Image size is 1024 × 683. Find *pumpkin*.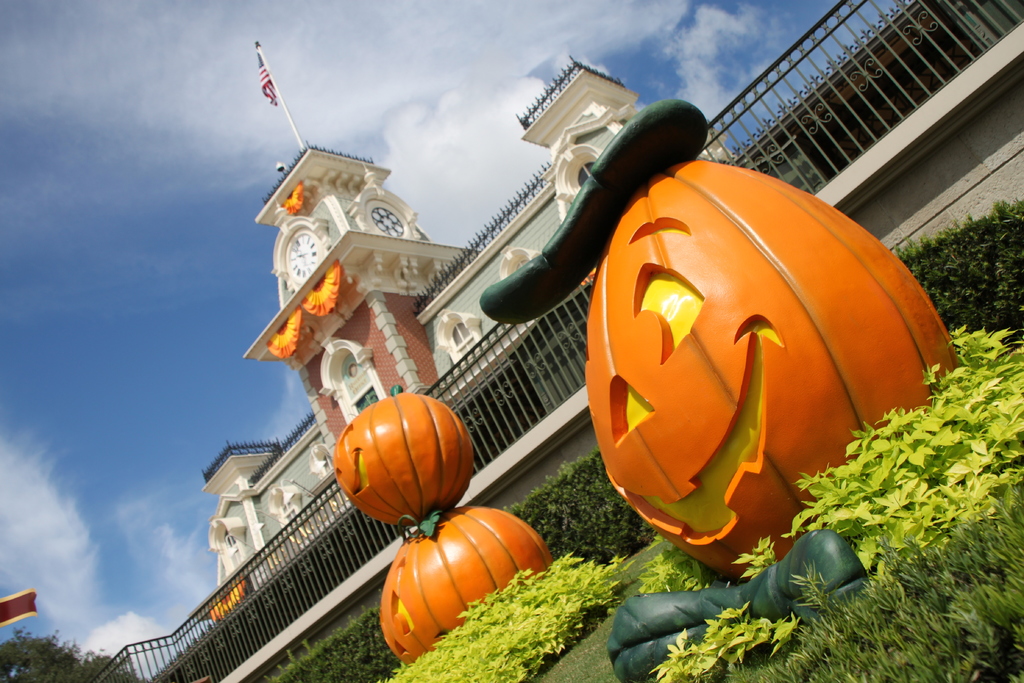
(left=328, top=383, right=472, bottom=518).
